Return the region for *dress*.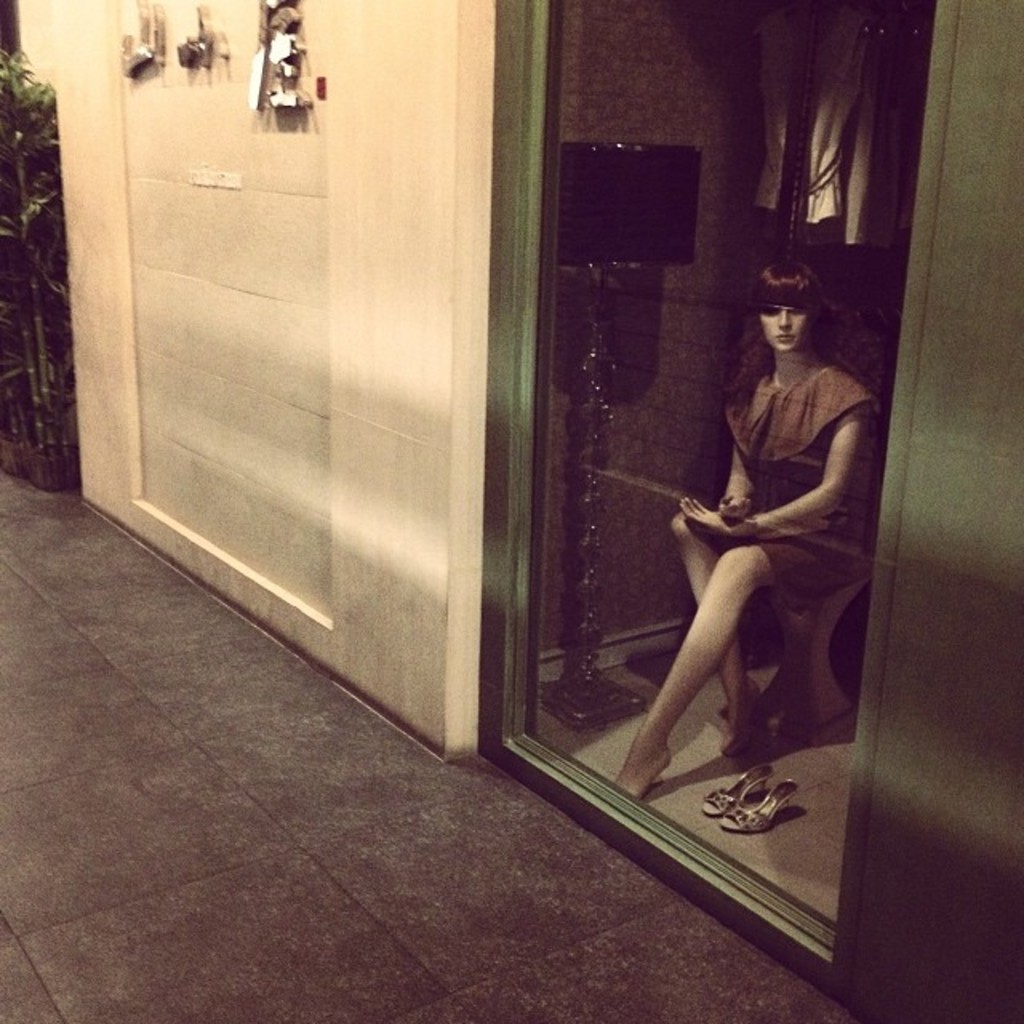
718 354 880 618.
